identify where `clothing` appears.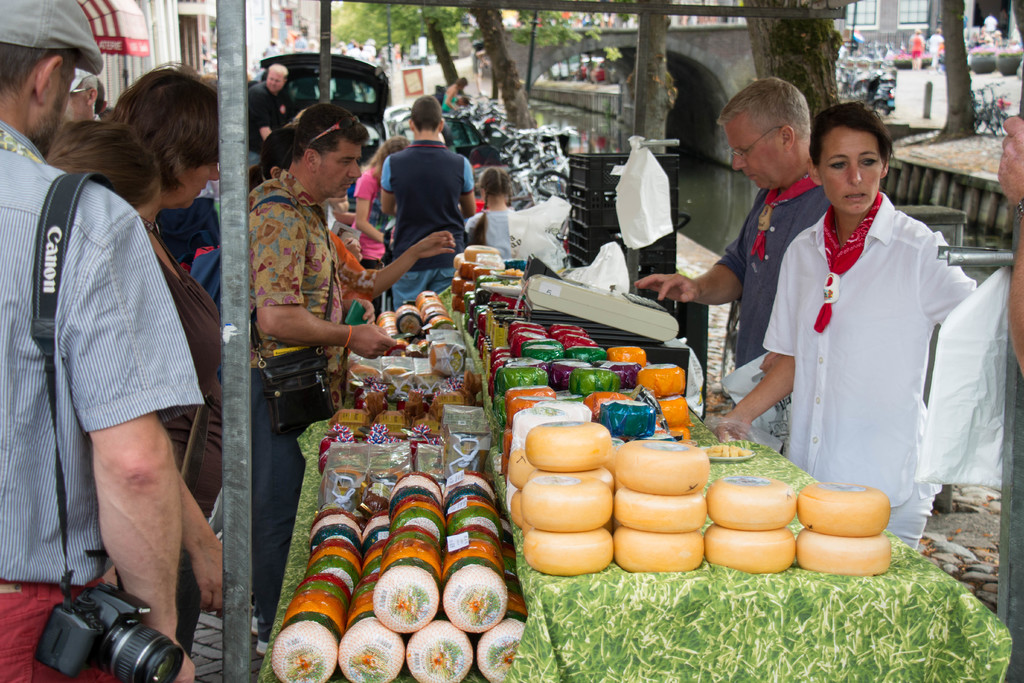
Appears at box(378, 140, 477, 312).
